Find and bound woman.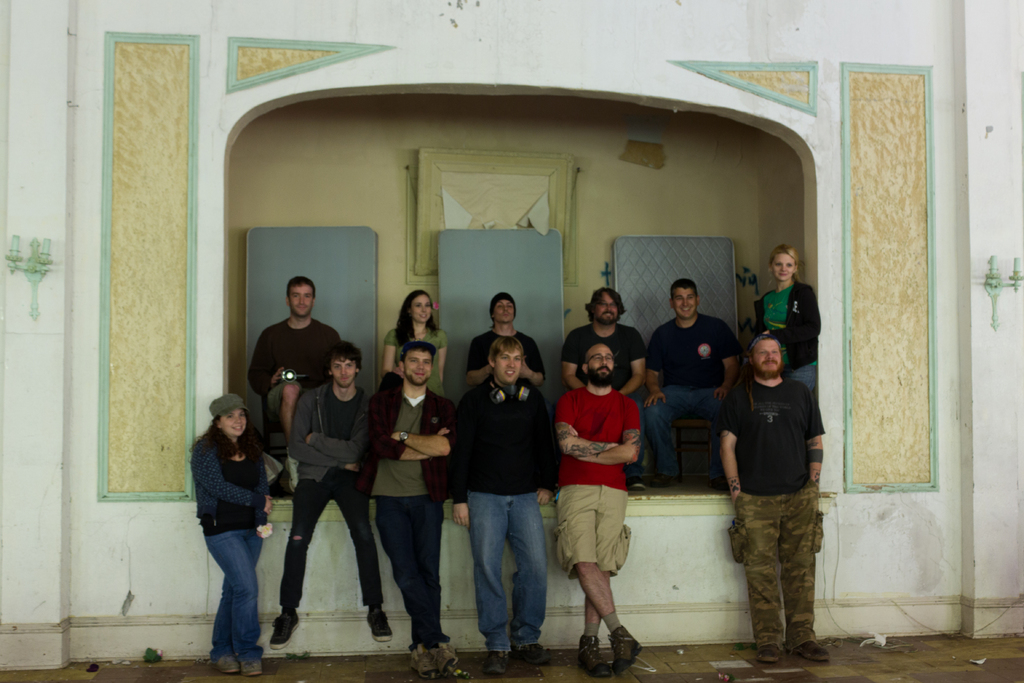
Bound: (x1=753, y1=247, x2=820, y2=399).
